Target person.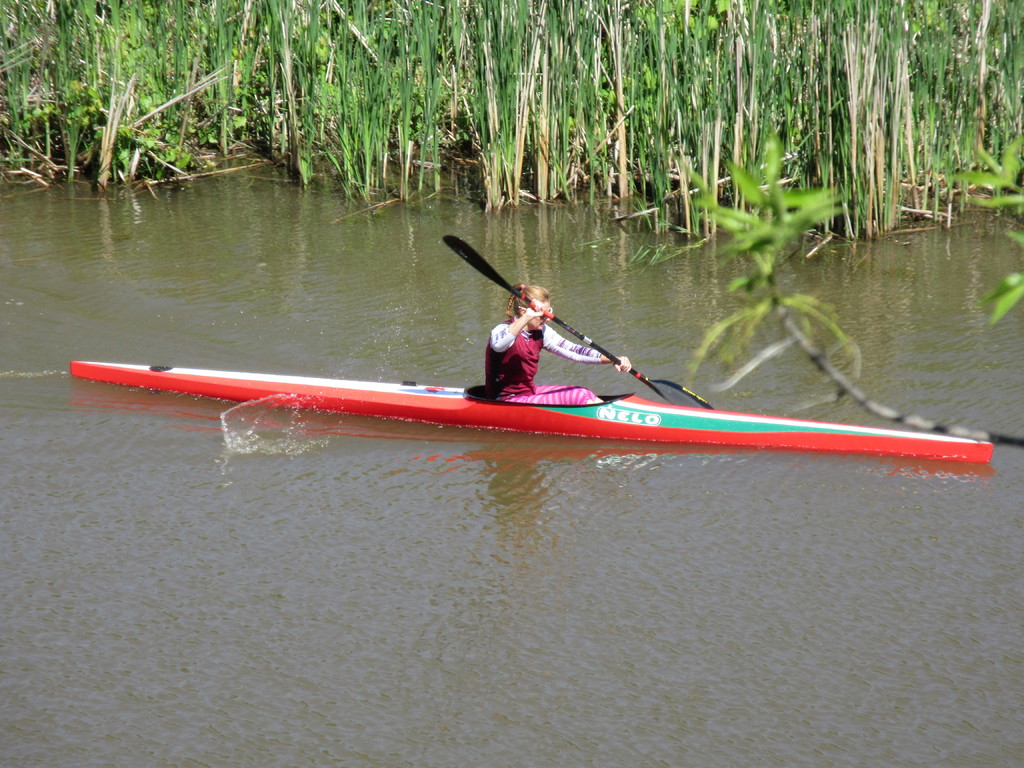
Target region: <region>484, 281, 633, 410</region>.
